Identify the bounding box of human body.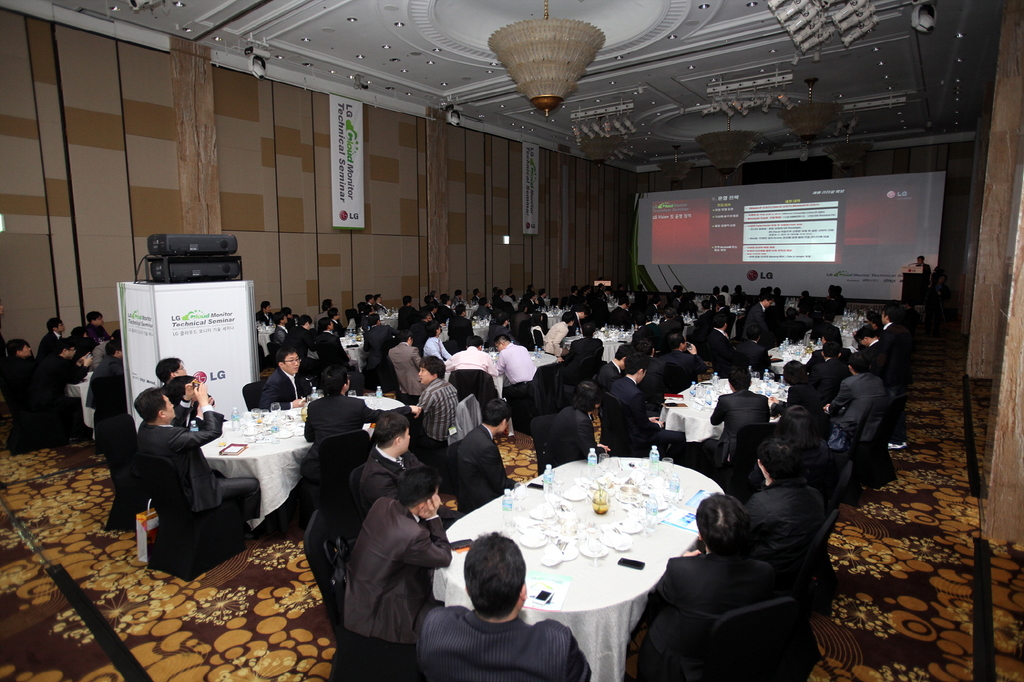
567:306:592:326.
